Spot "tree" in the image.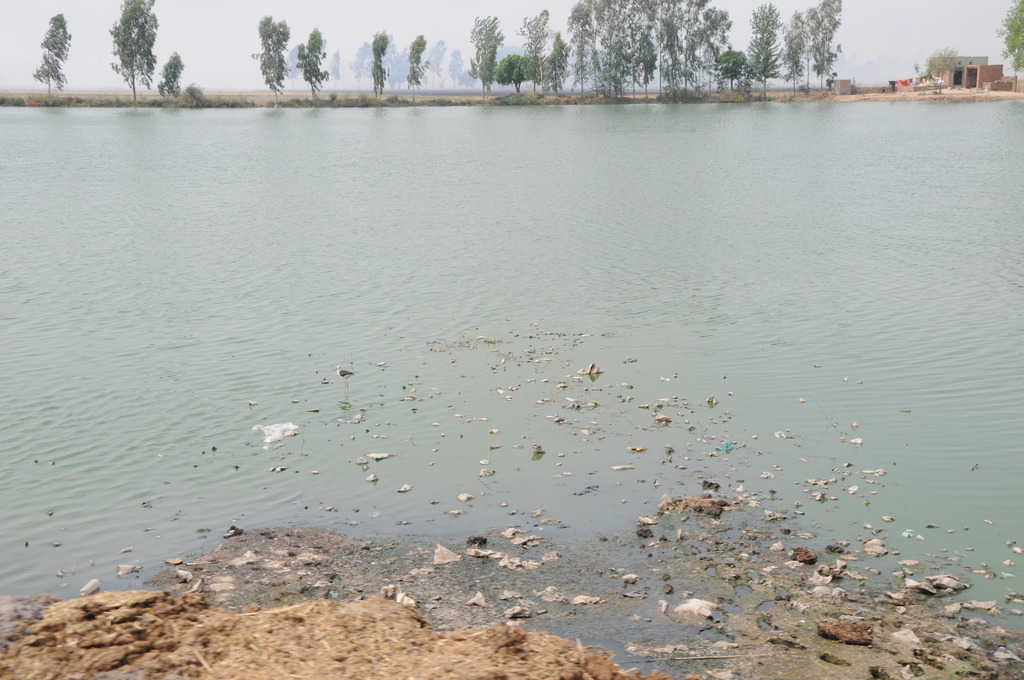
"tree" found at region(748, 0, 793, 72).
